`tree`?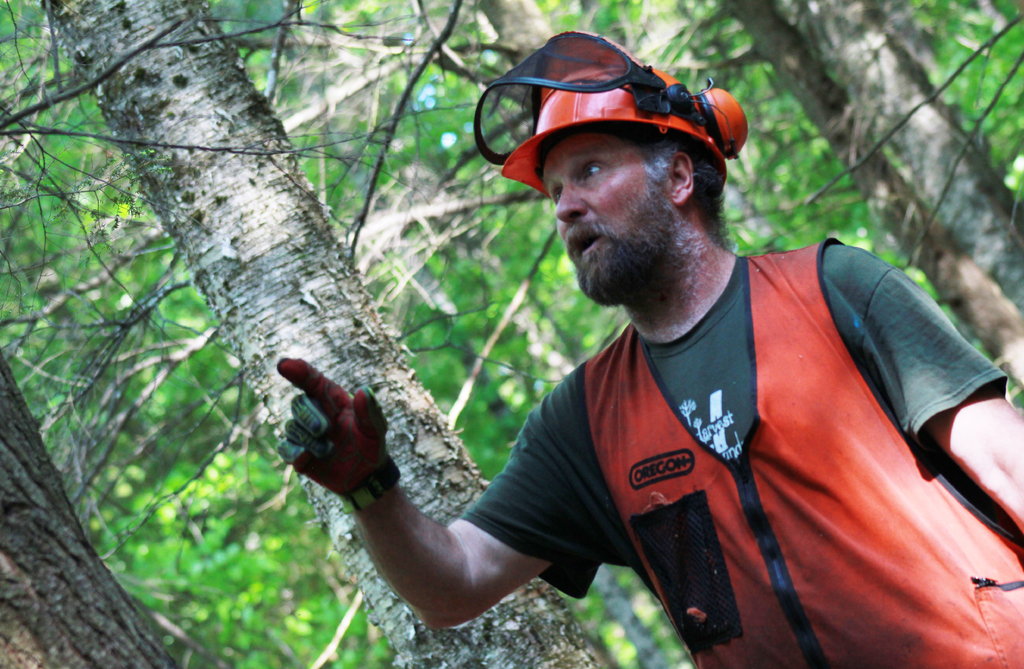
(left=0, top=0, right=607, bottom=668)
